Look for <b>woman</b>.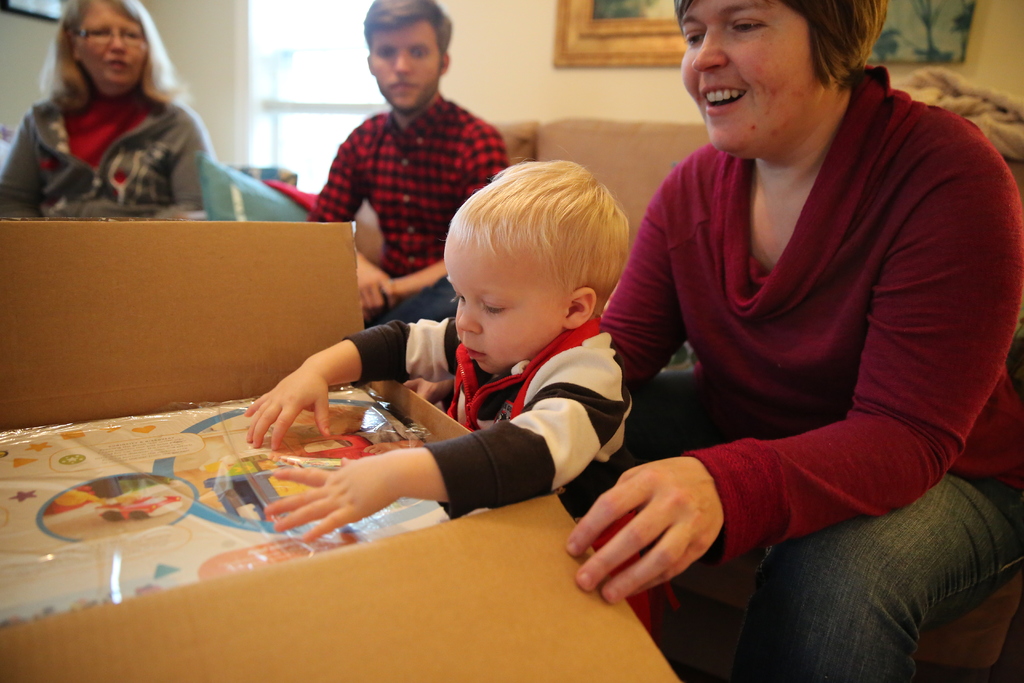
Found: x1=567, y1=0, x2=1023, y2=682.
